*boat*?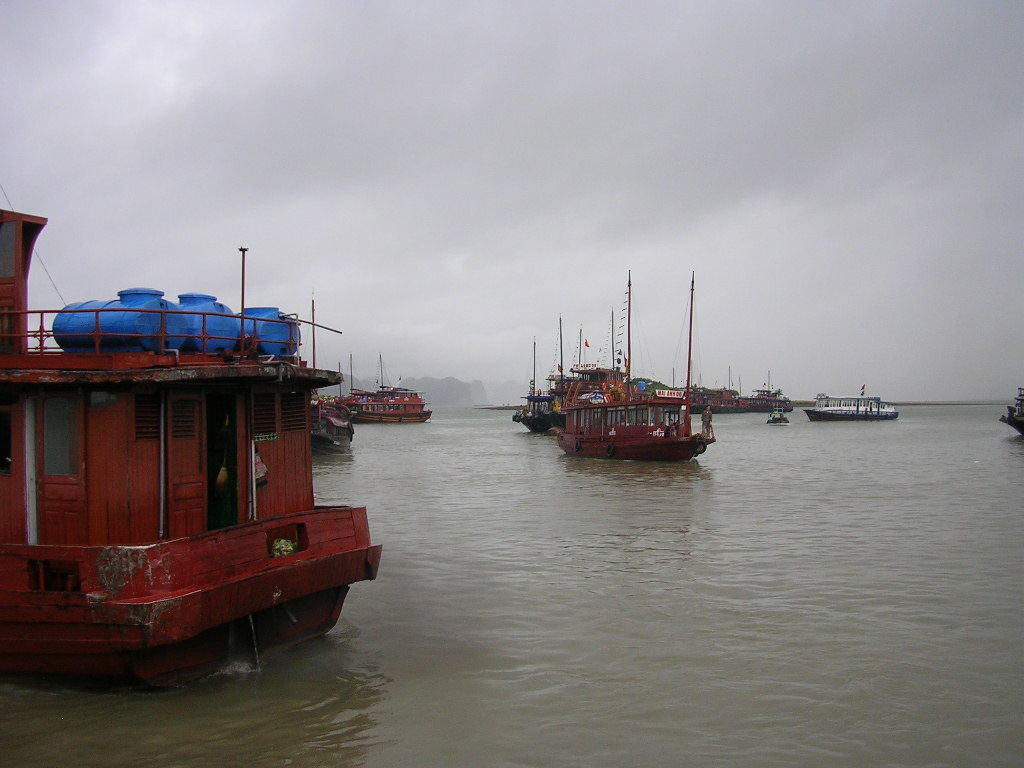
x1=801 y1=392 x2=906 y2=419
